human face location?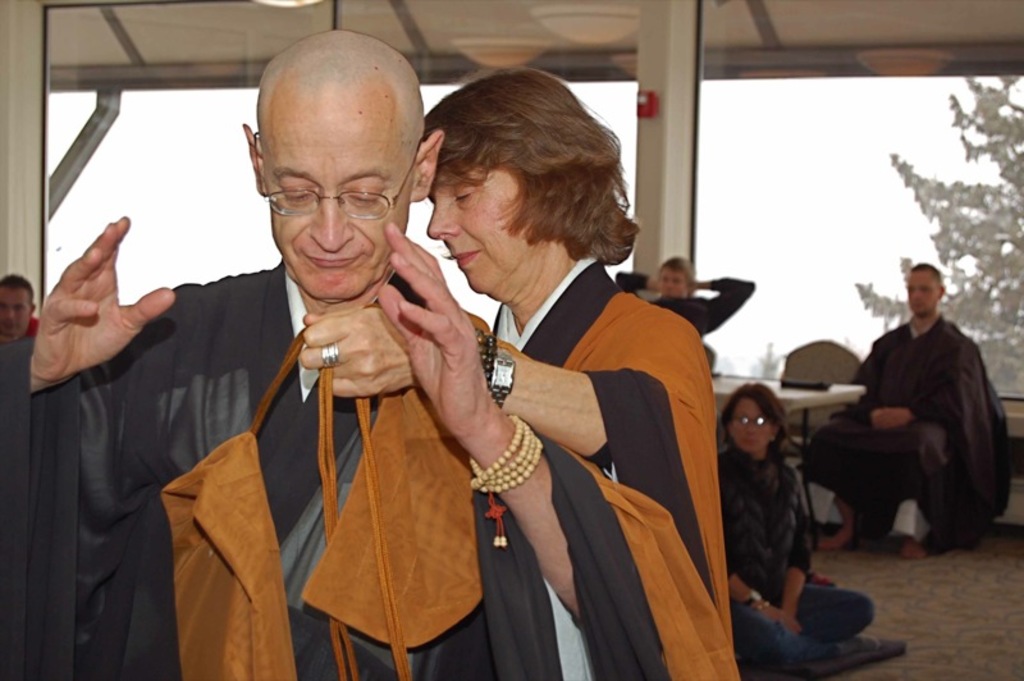
[268, 133, 413, 301]
